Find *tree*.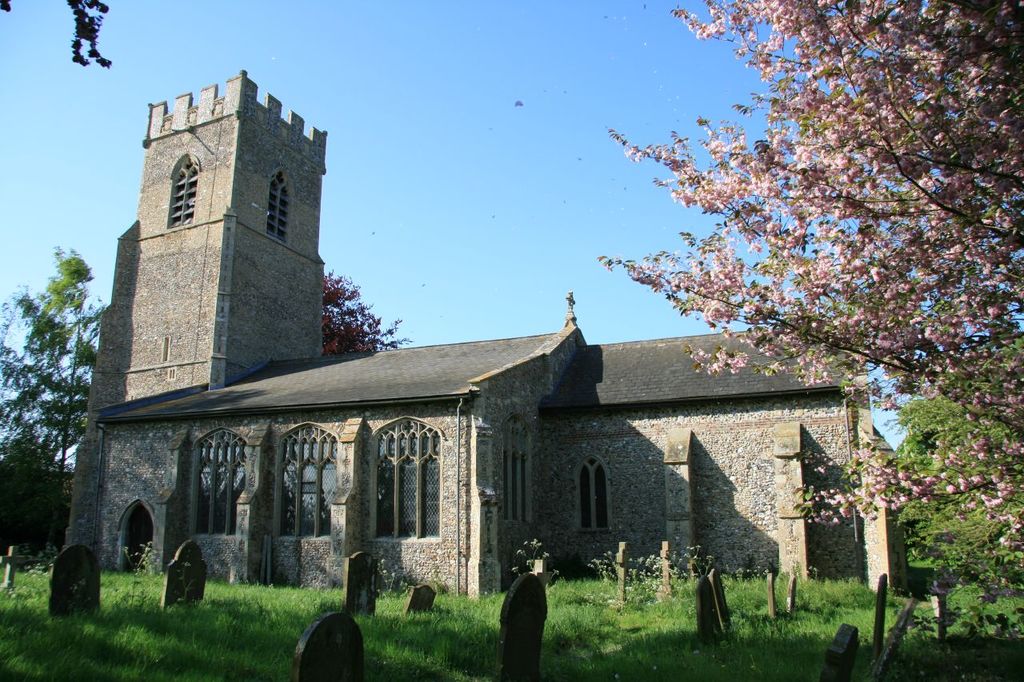
[12, 203, 86, 543].
